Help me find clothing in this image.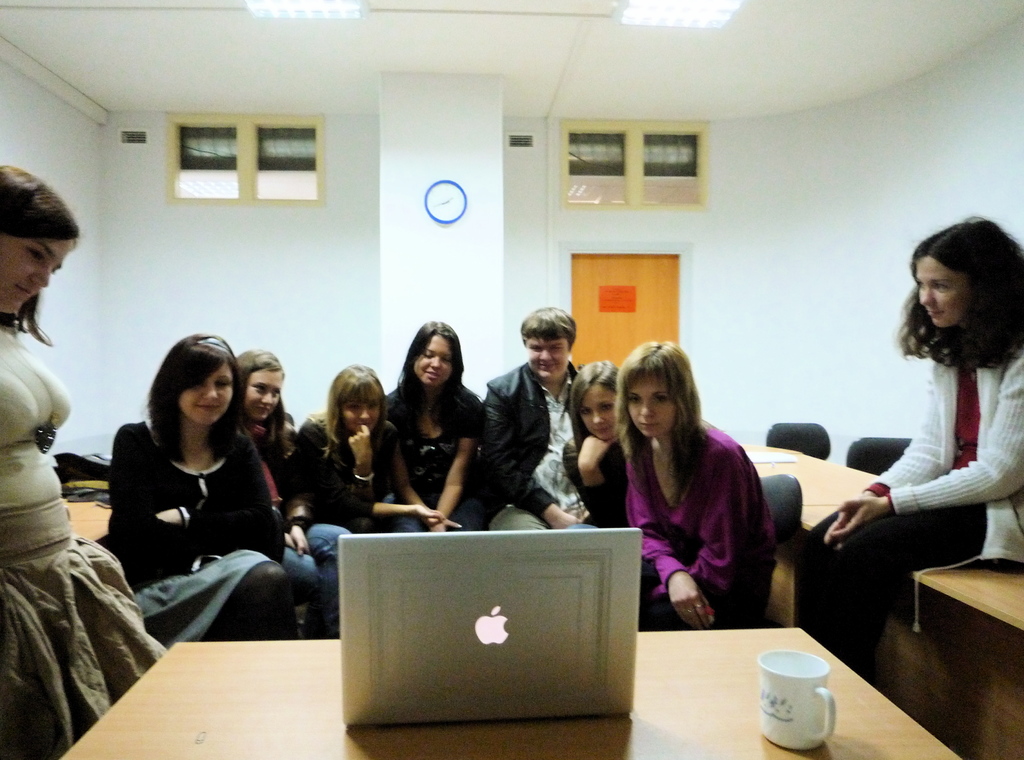
Found it: box=[767, 346, 1023, 700].
